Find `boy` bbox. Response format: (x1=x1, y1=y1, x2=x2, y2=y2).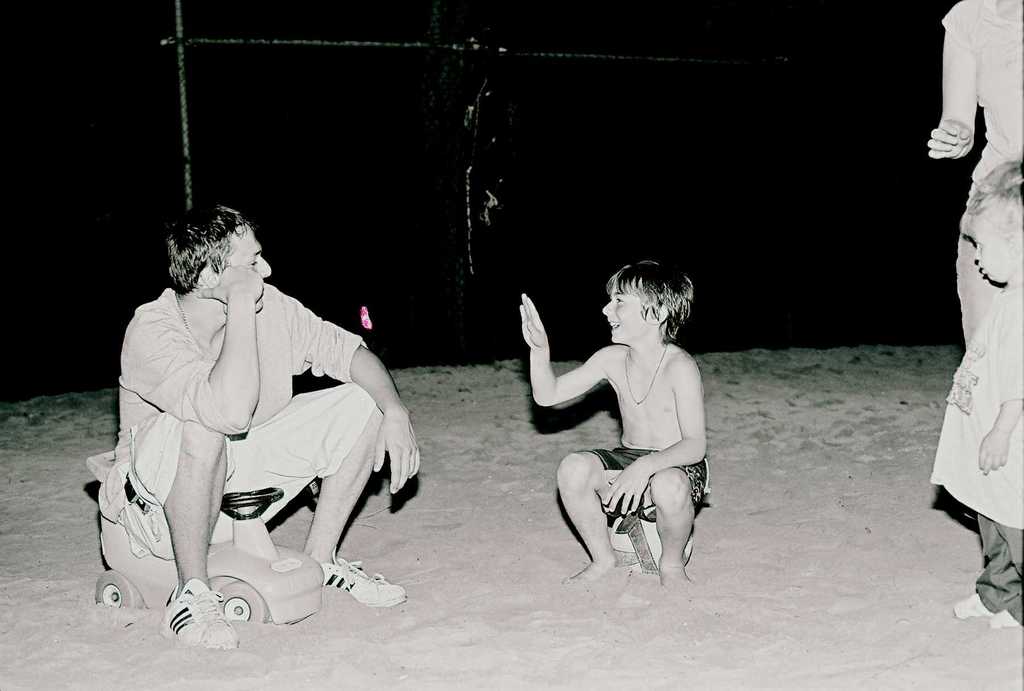
(x1=525, y1=253, x2=753, y2=601).
